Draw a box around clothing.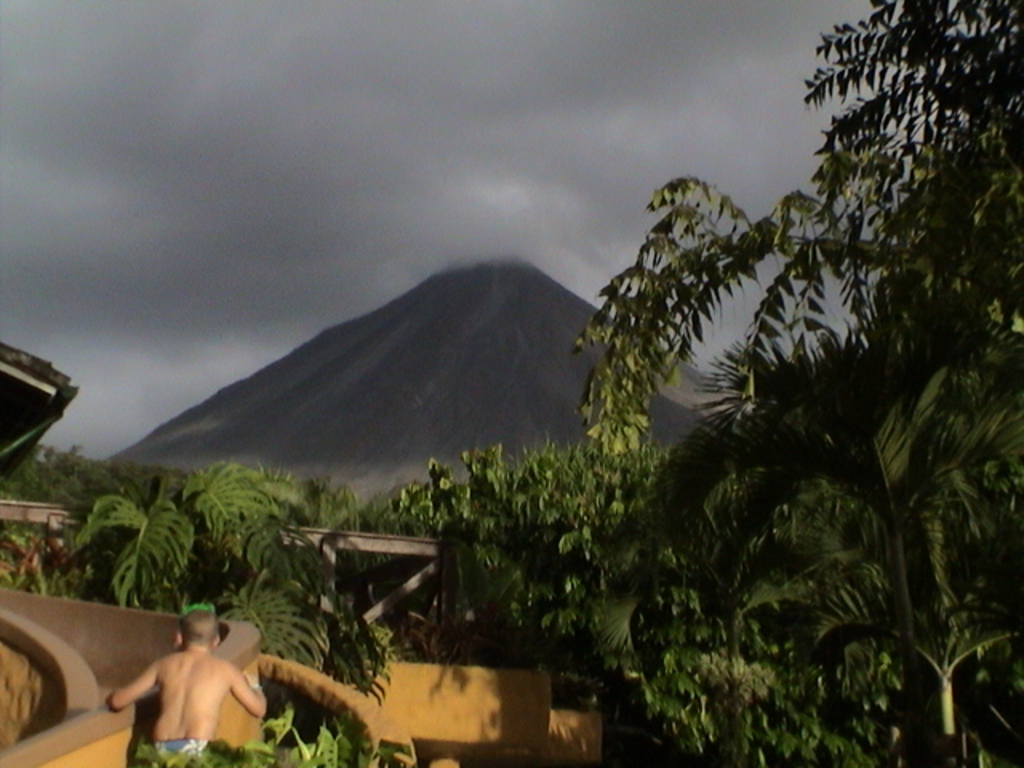
x1=152, y1=739, x2=194, y2=754.
